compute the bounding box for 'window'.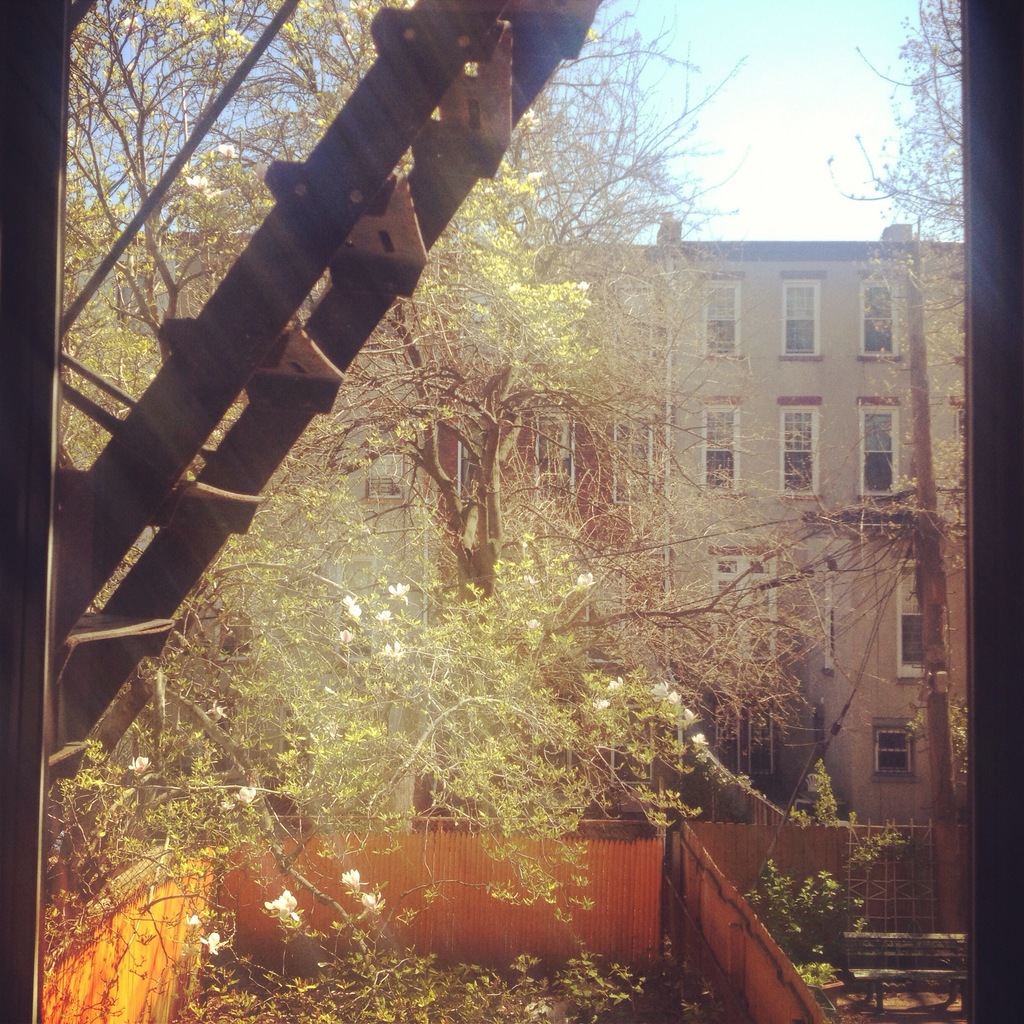
region(708, 546, 782, 664).
